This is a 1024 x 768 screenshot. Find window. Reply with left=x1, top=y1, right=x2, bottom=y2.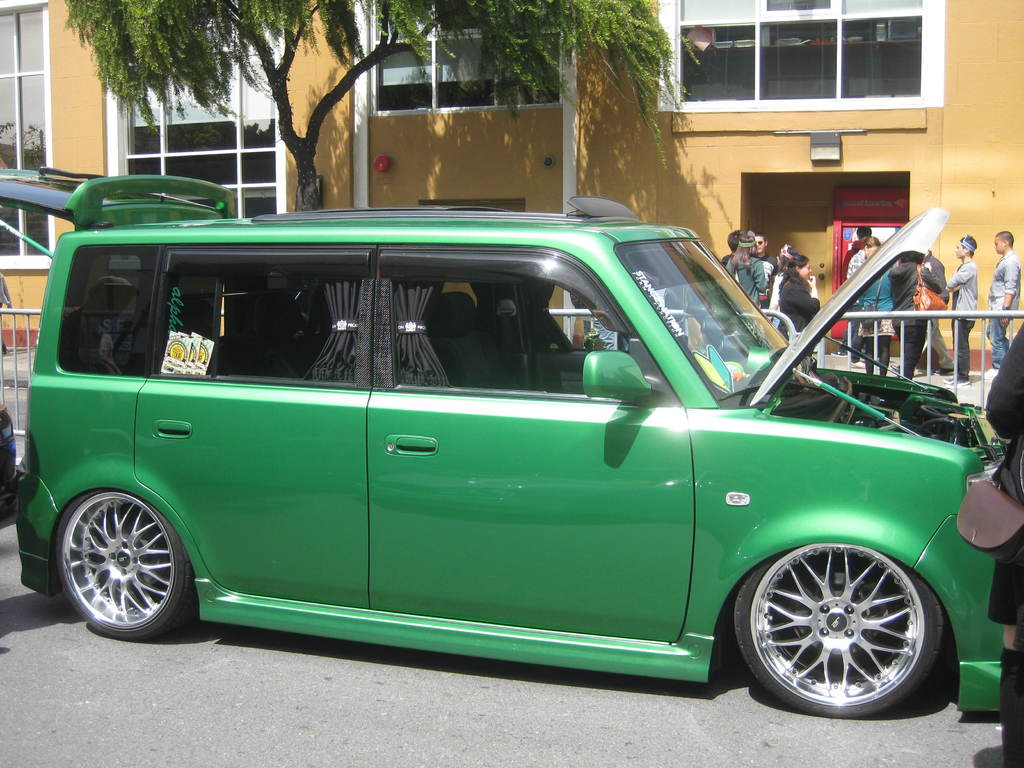
left=376, top=0, right=565, bottom=115.
